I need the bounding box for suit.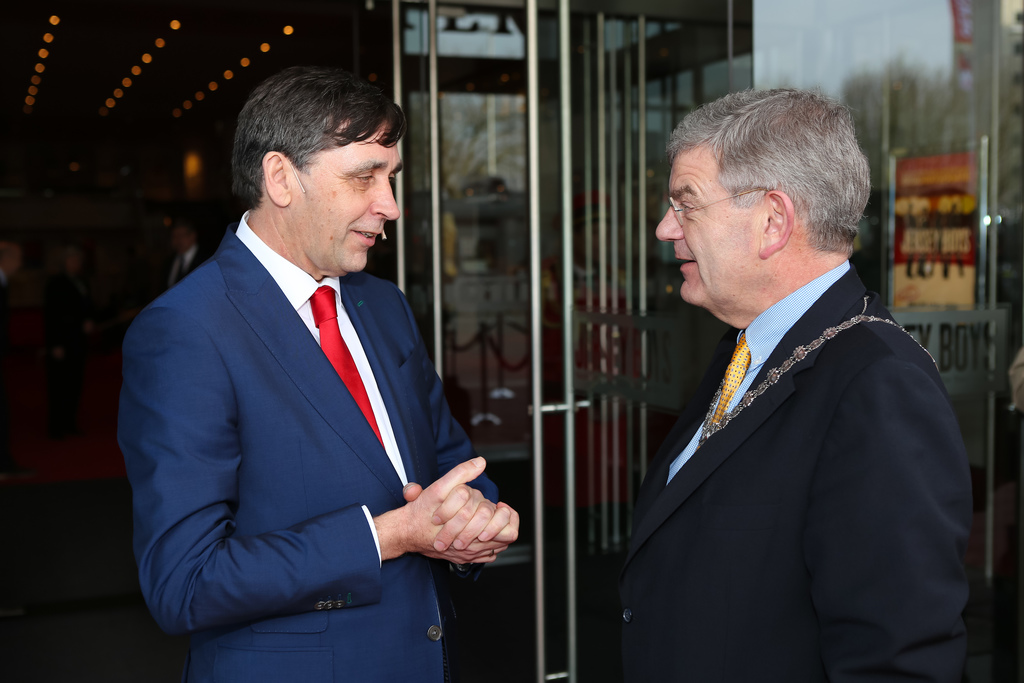
Here it is: locate(121, 92, 510, 647).
